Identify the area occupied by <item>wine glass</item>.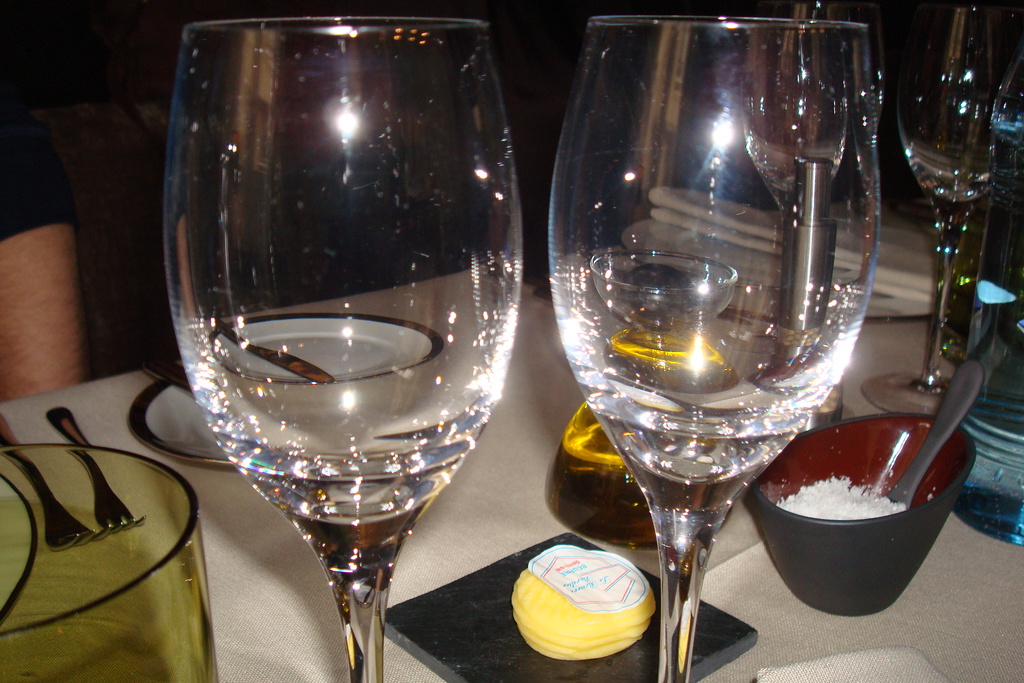
Area: Rect(163, 16, 522, 682).
